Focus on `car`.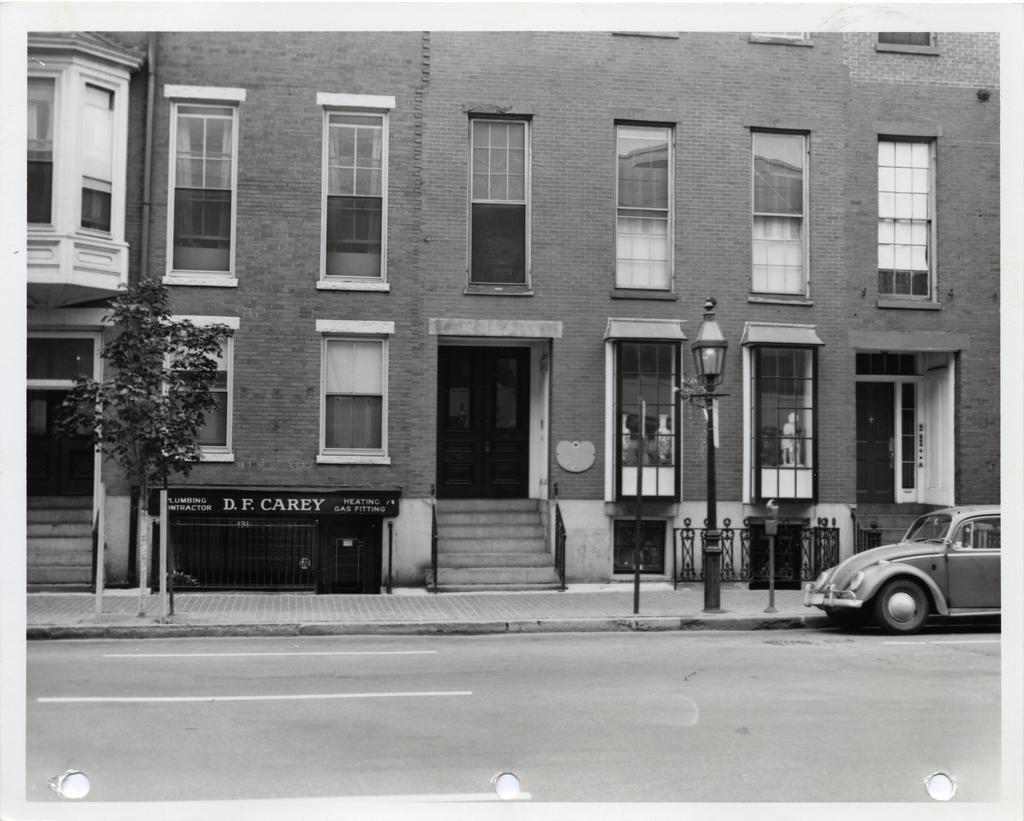
Focused at 806/502/1023/637.
